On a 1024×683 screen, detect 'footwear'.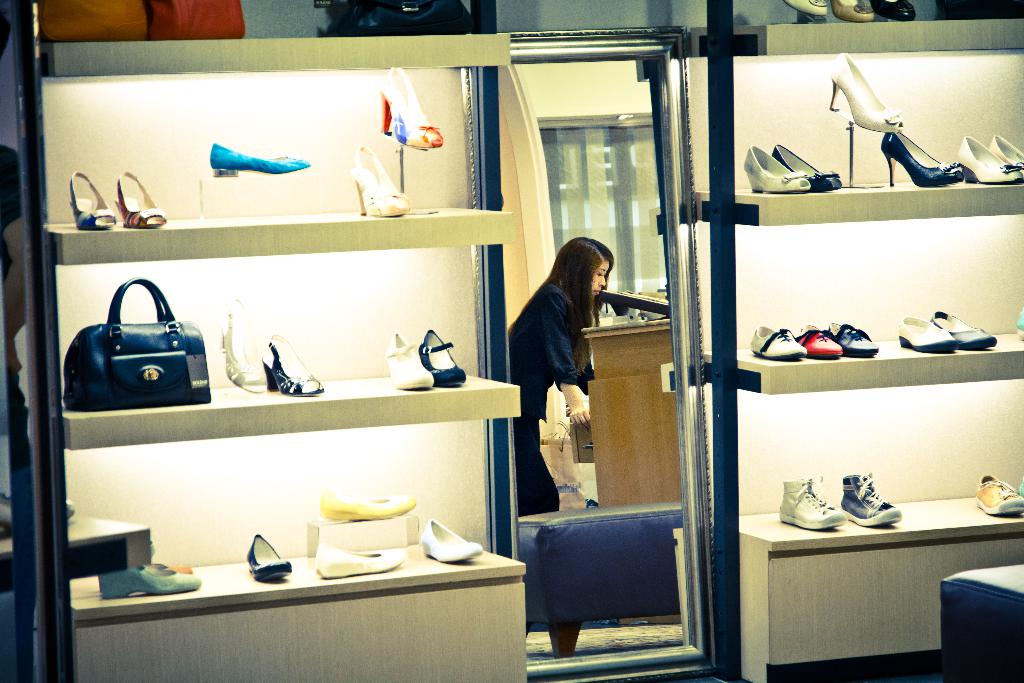
x1=772, y1=145, x2=843, y2=192.
